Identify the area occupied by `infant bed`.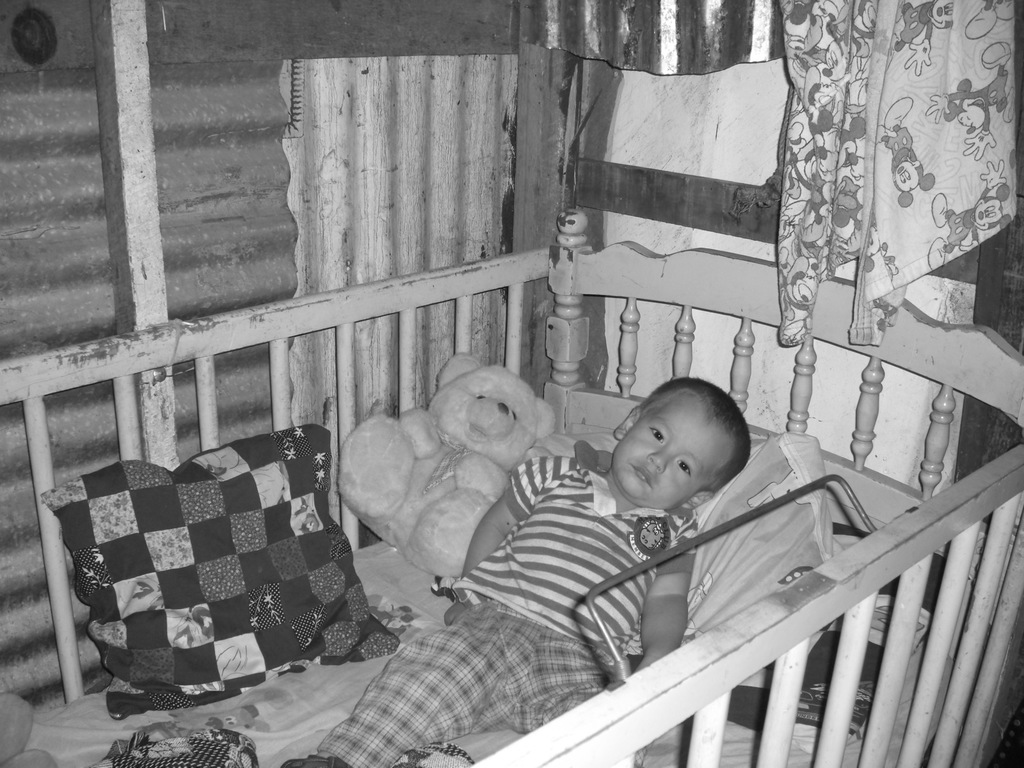
Area: bbox=[0, 208, 1023, 767].
